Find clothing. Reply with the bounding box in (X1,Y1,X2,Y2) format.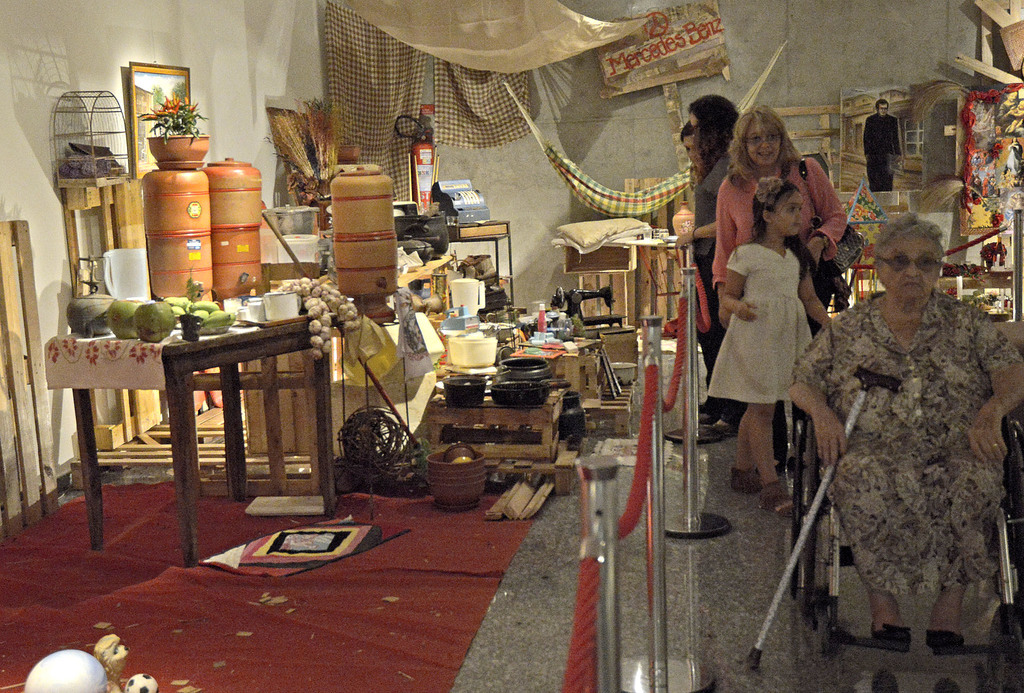
(790,289,1021,592).
